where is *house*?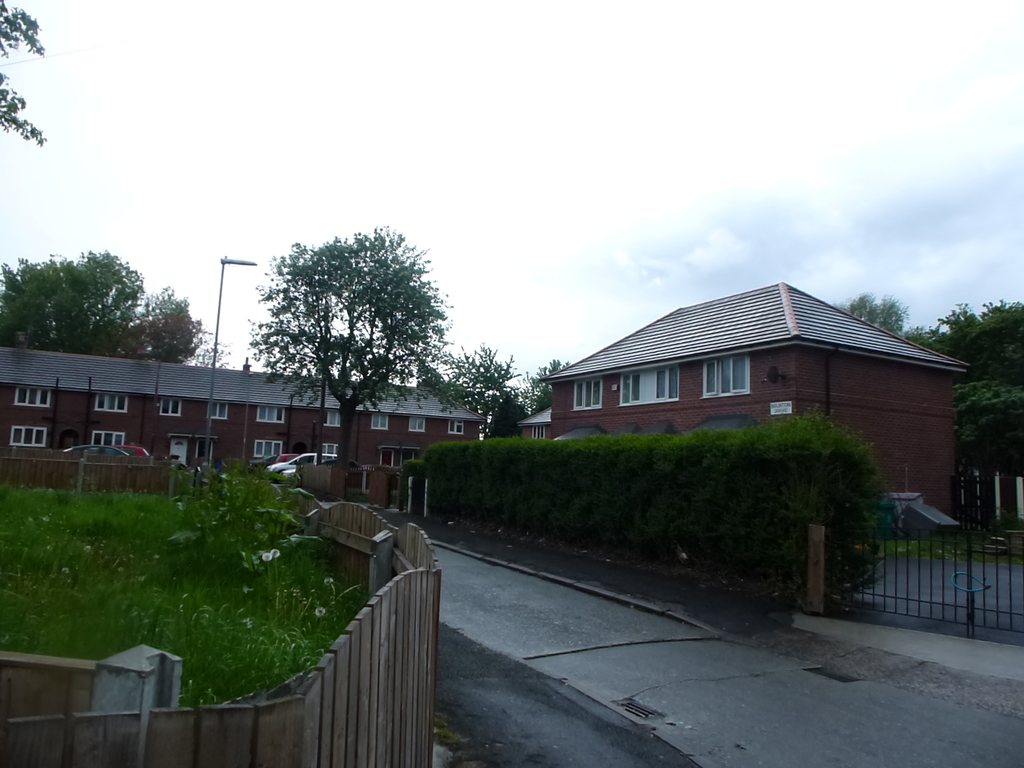
530, 280, 973, 536.
